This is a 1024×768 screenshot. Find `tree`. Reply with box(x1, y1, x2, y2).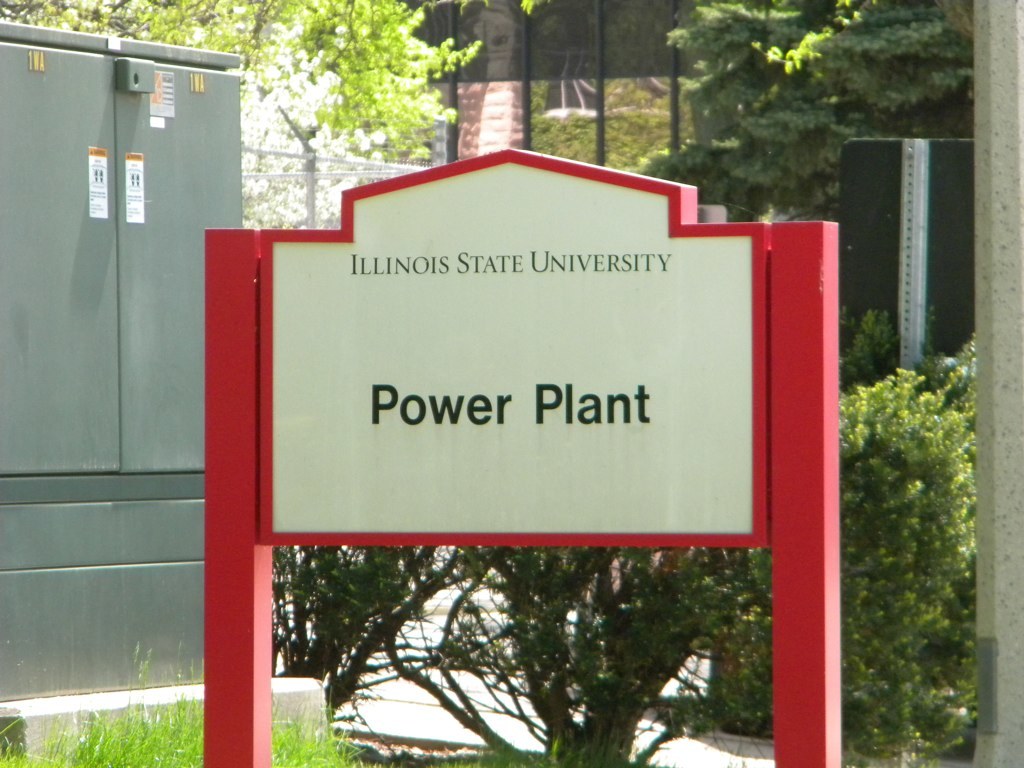
box(0, 0, 480, 222).
